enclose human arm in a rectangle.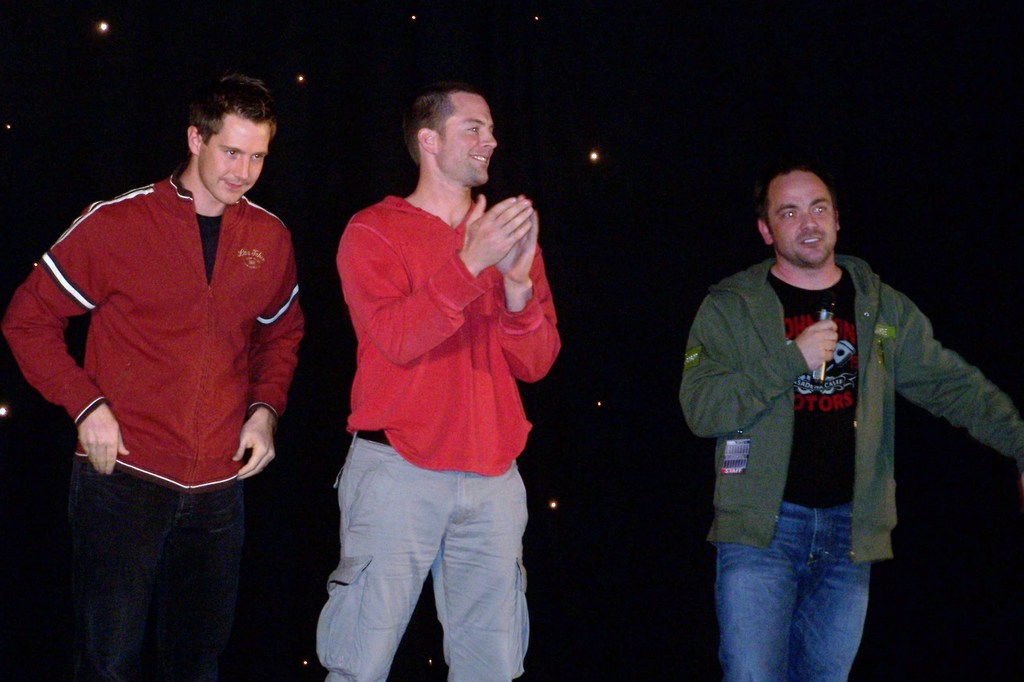
<box>888,279,1023,464</box>.
